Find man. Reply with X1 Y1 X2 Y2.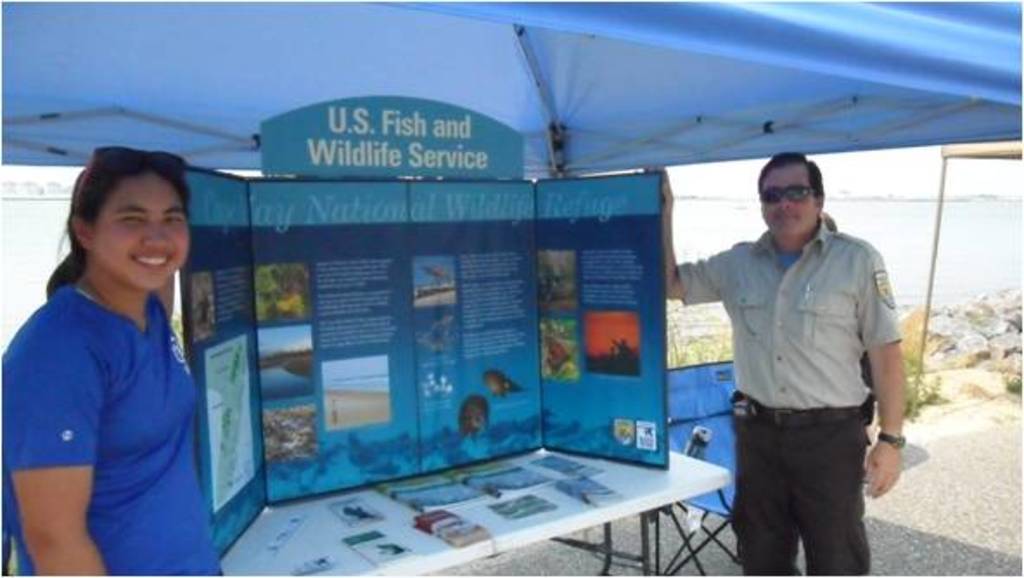
633 145 917 576.
